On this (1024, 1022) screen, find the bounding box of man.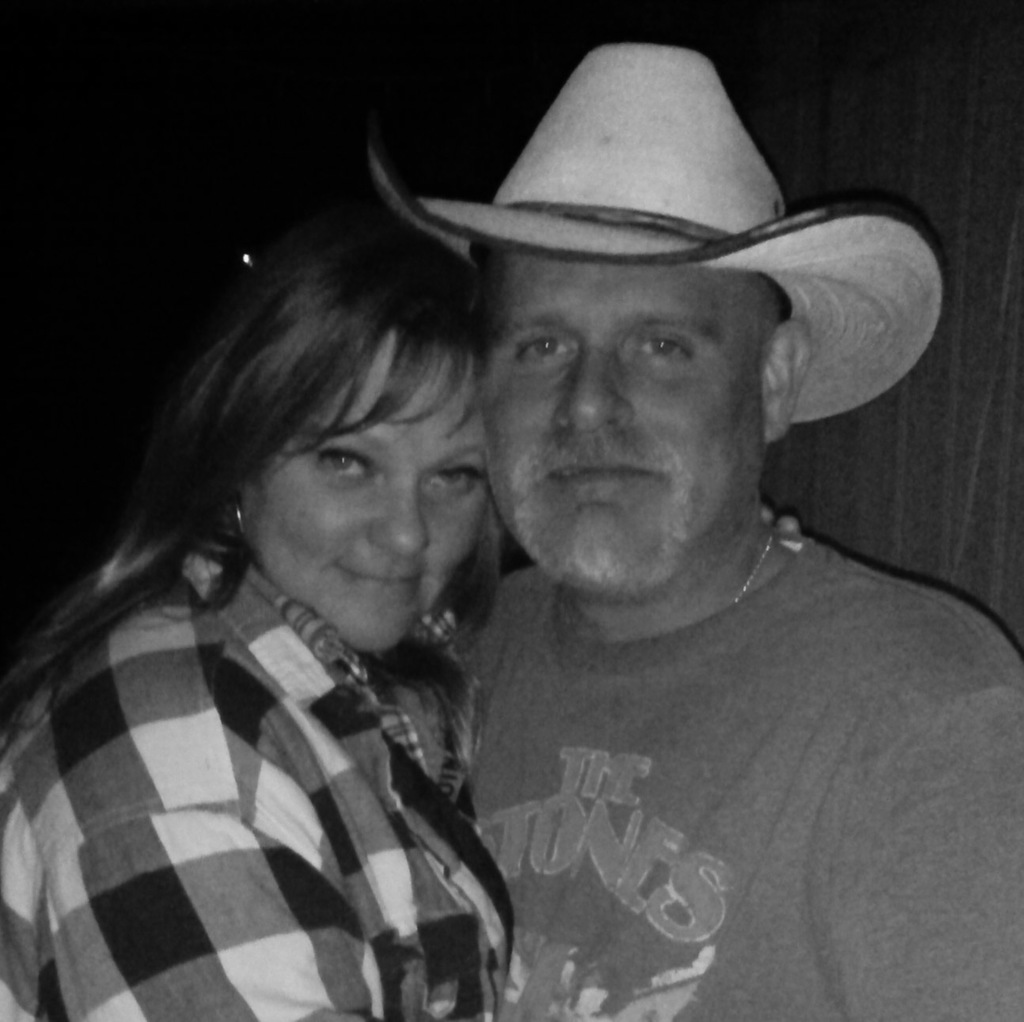
Bounding box: box(358, 36, 1022, 1019).
